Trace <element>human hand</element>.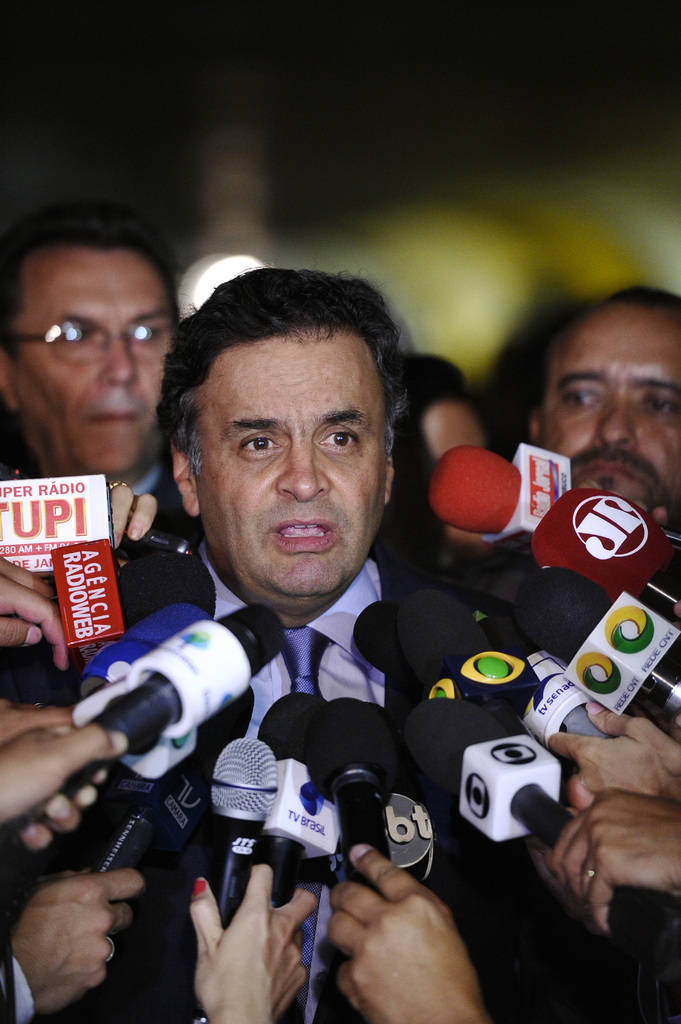
Traced to bbox(546, 699, 680, 801).
